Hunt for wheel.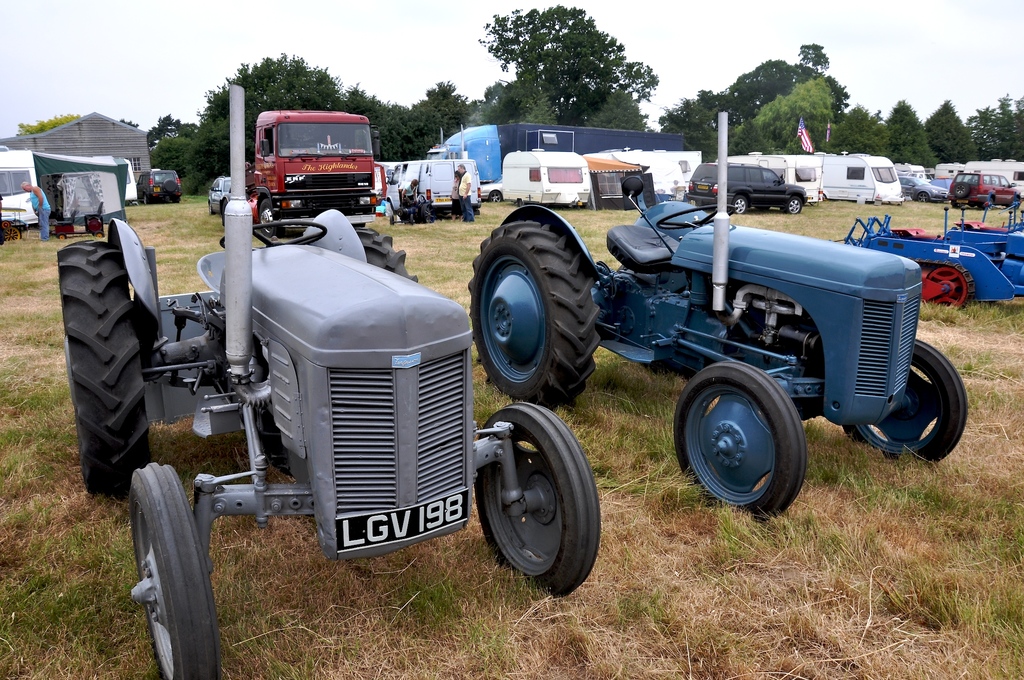
Hunted down at [756,205,772,211].
